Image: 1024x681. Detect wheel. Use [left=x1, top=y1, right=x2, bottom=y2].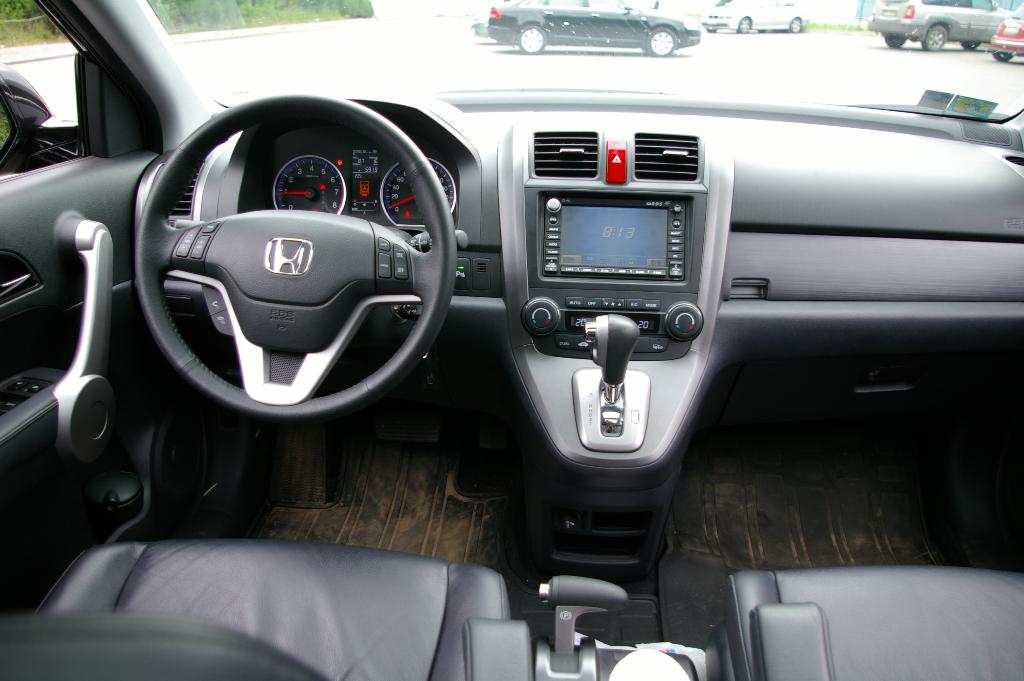
[left=140, top=92, right=469, bottom=430].
